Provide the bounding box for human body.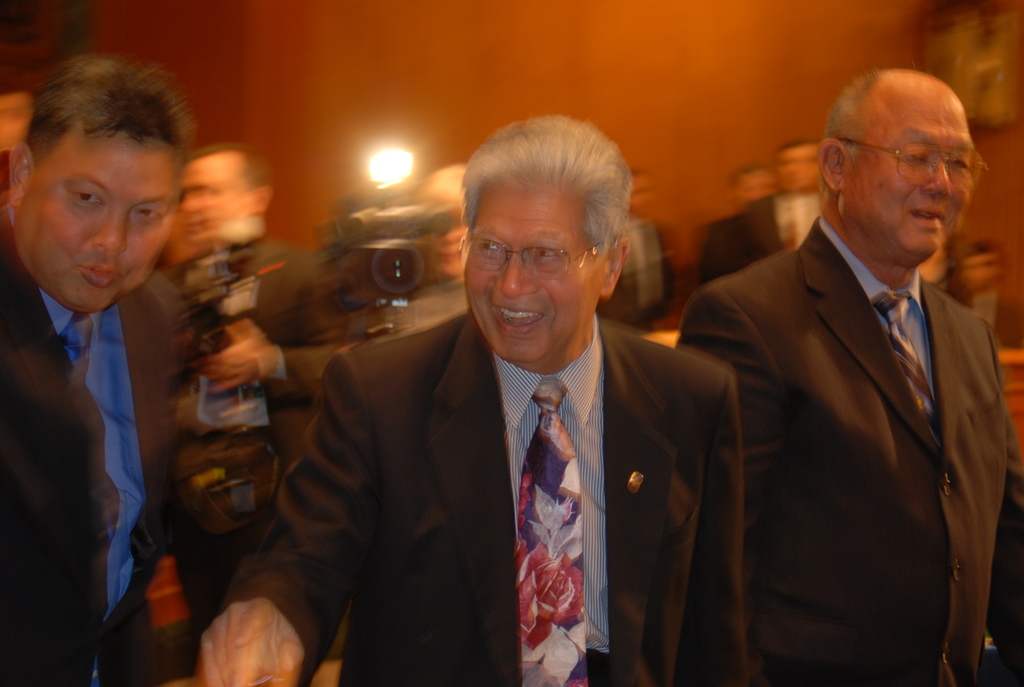
(958, 239, 1020, 346).
